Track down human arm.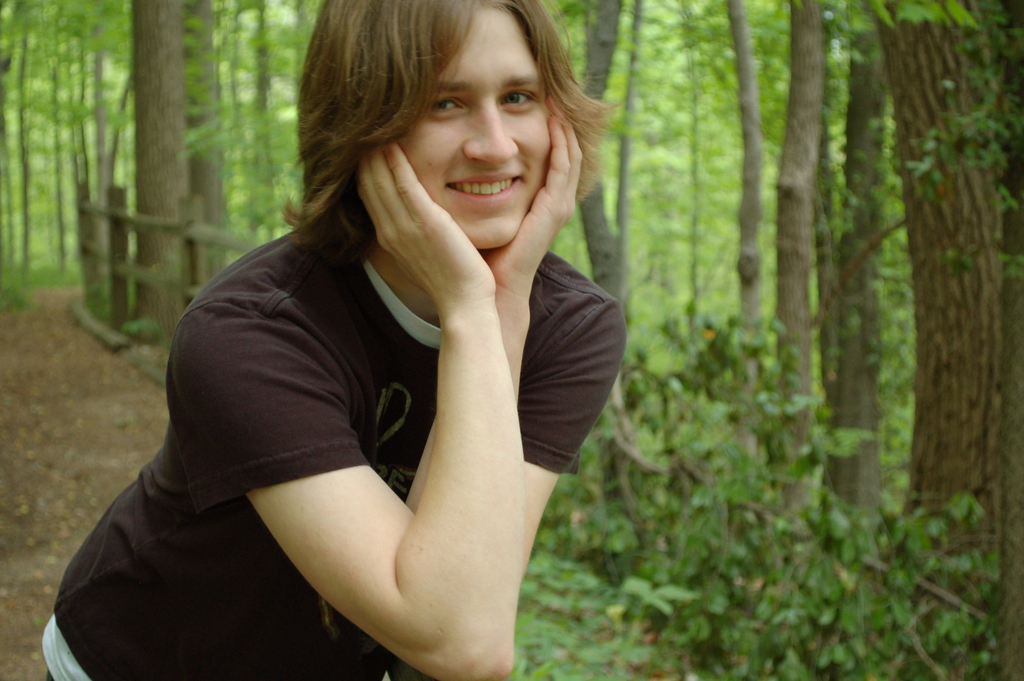
Tracked to (397,93,628,593).
